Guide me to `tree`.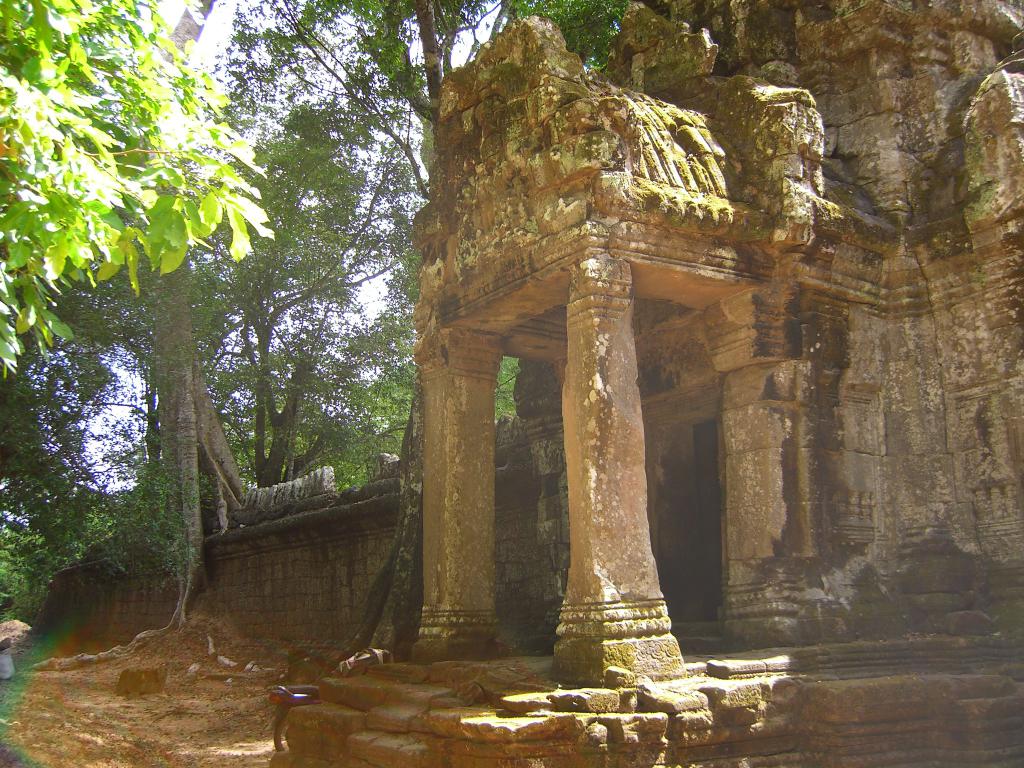
Guidance: bbox=(0, 490, 125, 604).
